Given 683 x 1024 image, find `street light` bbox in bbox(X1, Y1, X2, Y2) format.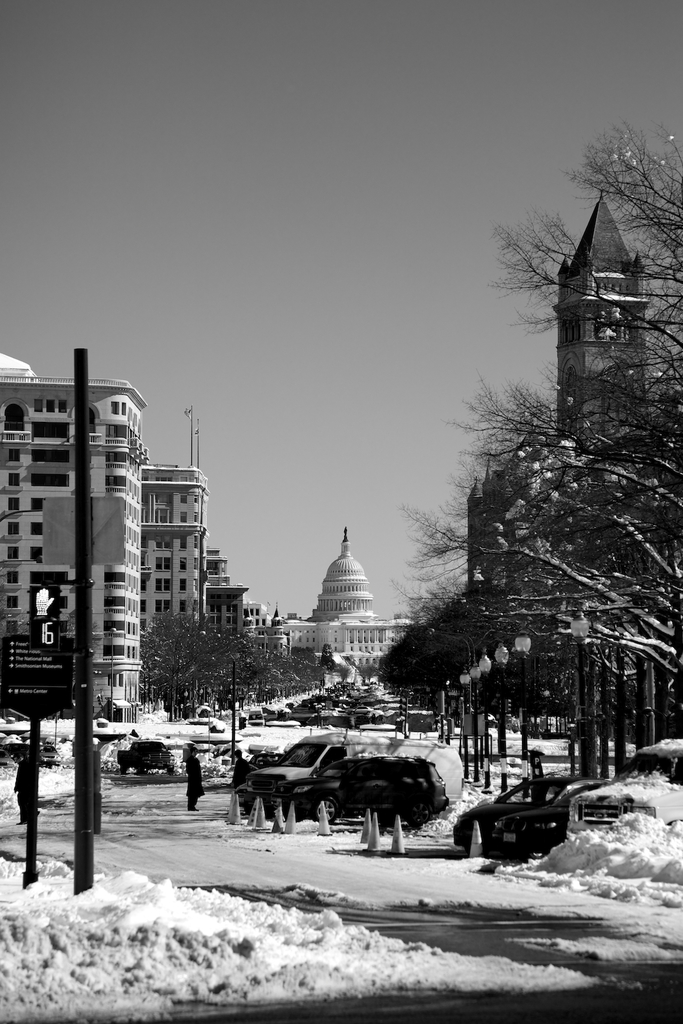
bbox(516, 634, 529, 781).
